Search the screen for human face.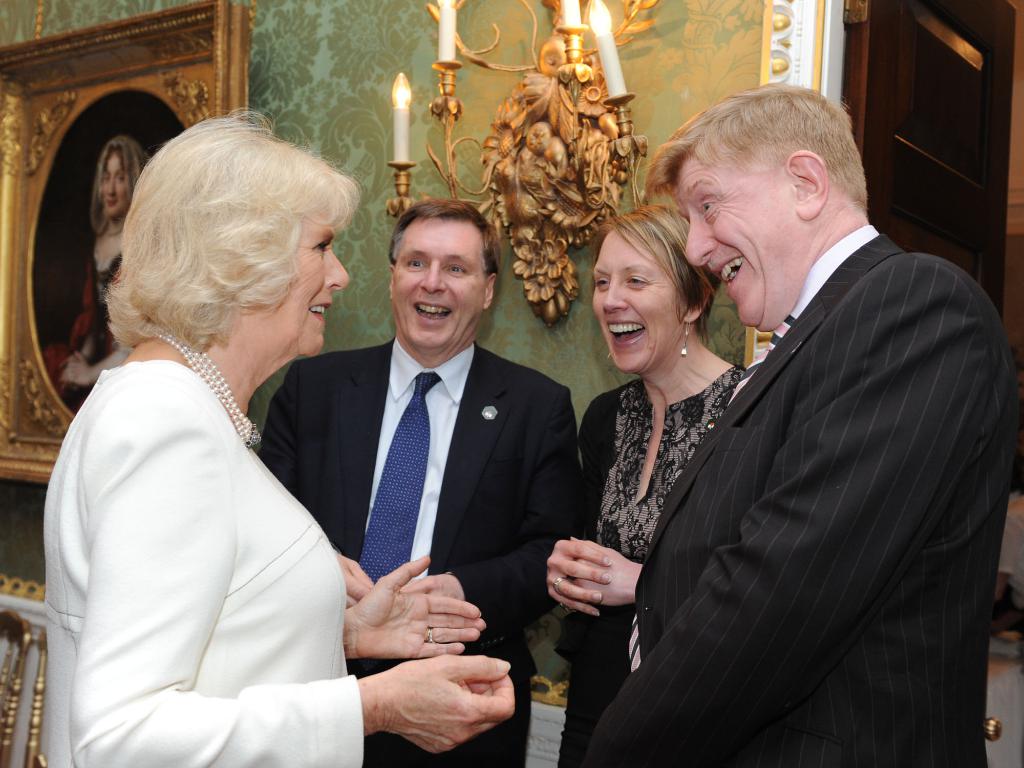
Found at 255/210/353/358.
